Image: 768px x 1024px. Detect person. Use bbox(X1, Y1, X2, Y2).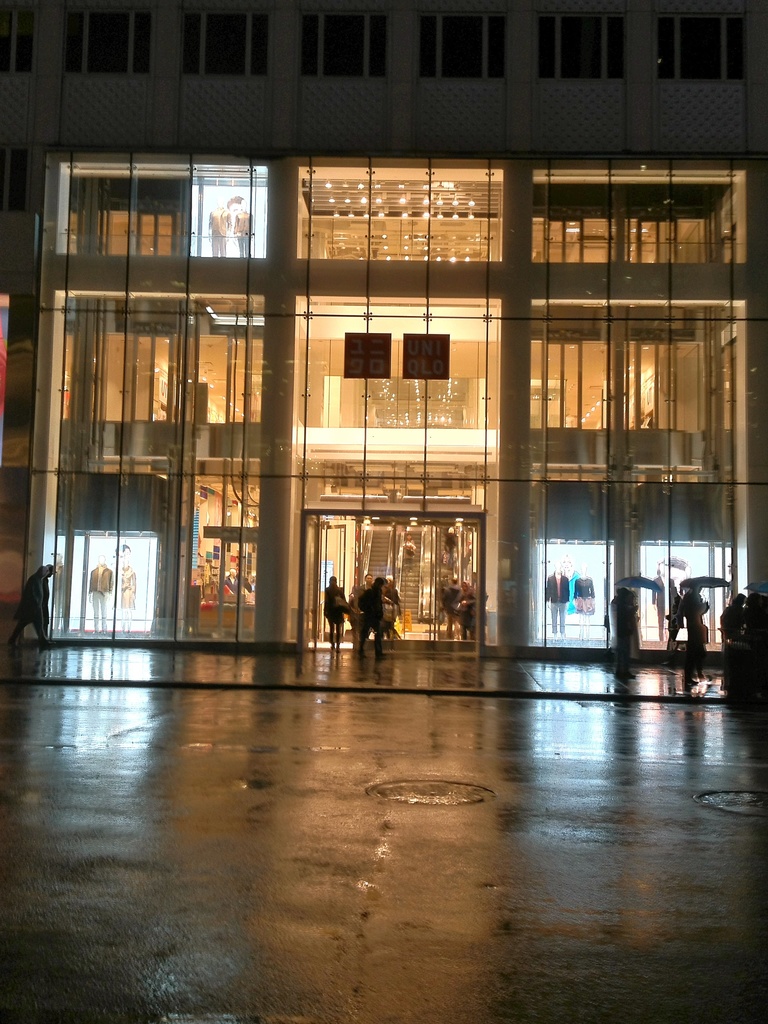
bbox(321, 575, 346, 653).
